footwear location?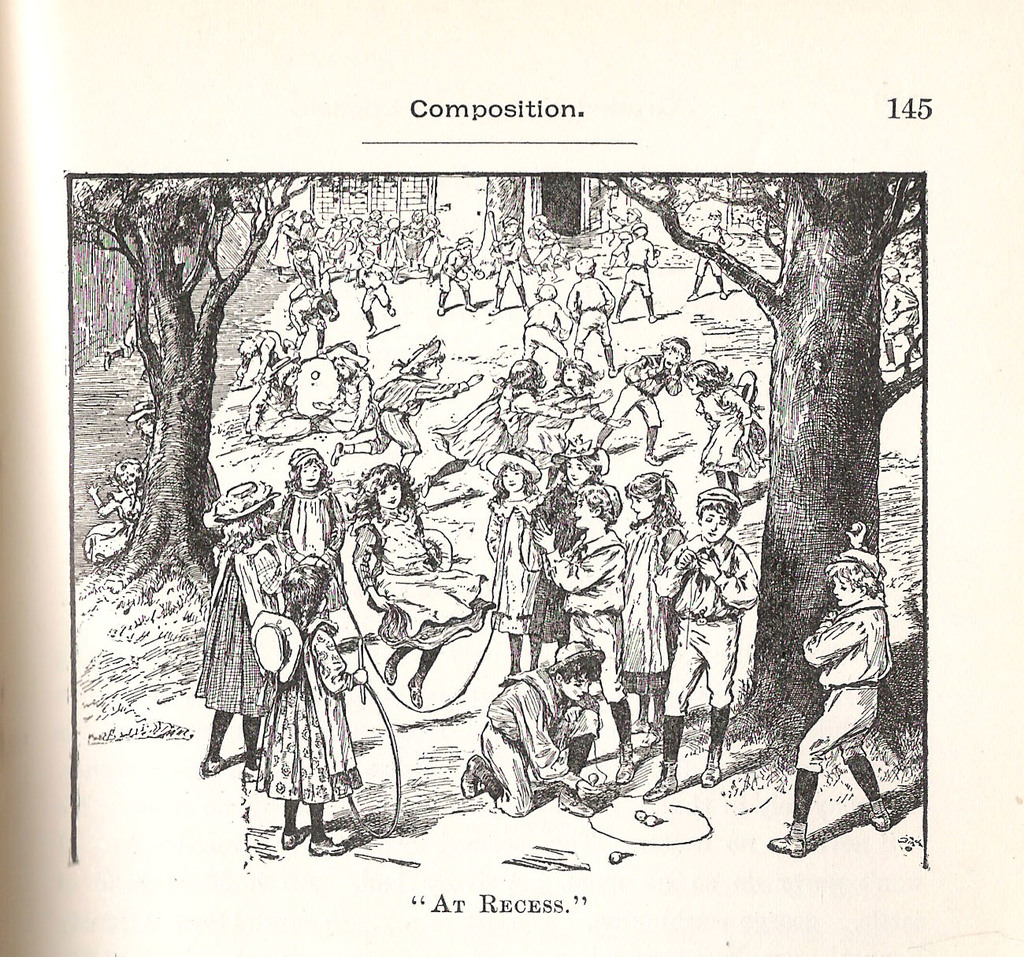
bbox=(459, 754, 484, 799)
